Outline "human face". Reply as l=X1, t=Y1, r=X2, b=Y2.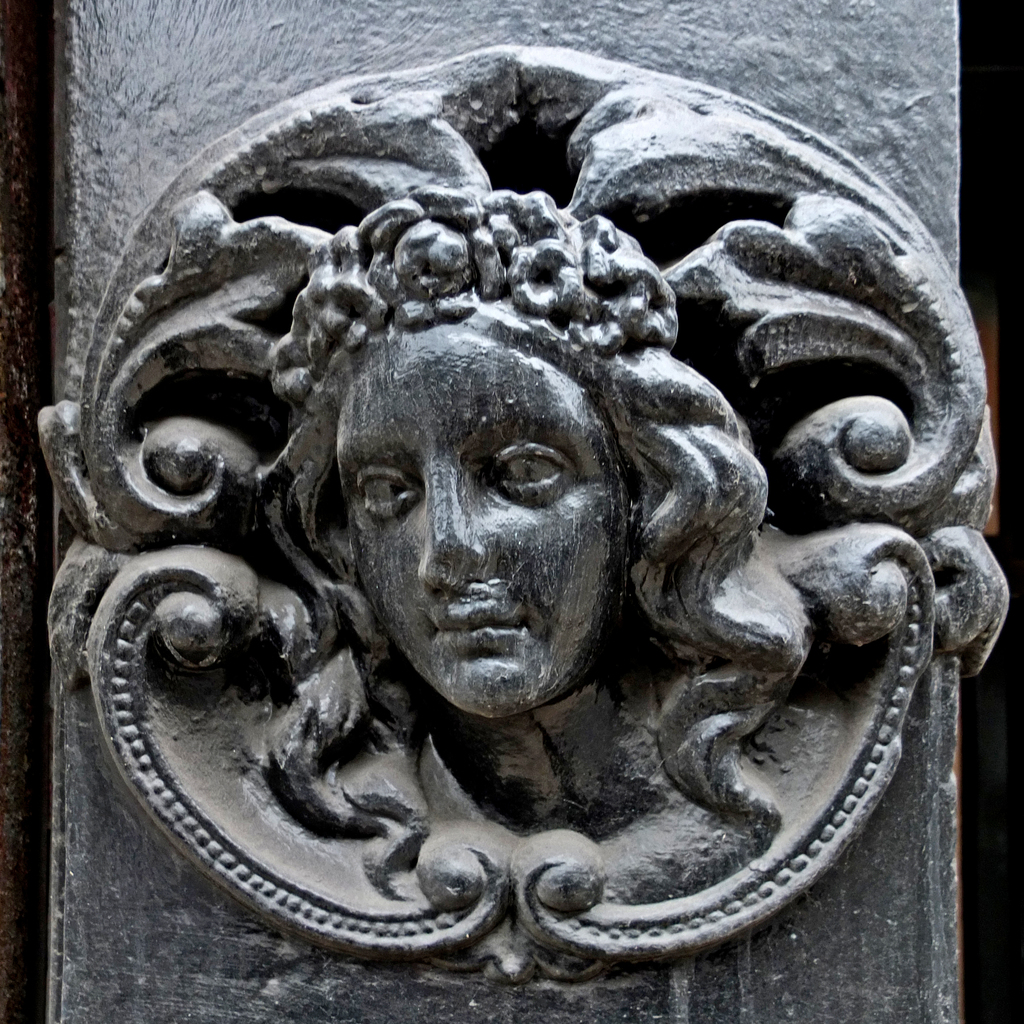
l=335, t=330, r=620, b=714.
